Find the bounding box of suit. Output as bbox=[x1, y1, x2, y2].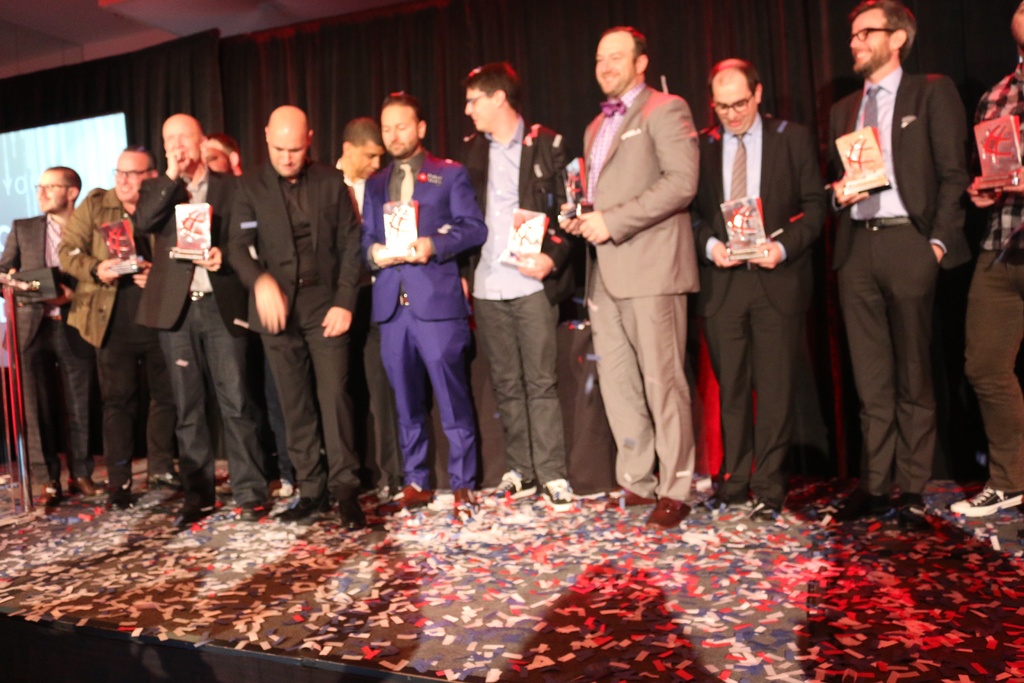
bbox=[684, 108, 821, 509].
